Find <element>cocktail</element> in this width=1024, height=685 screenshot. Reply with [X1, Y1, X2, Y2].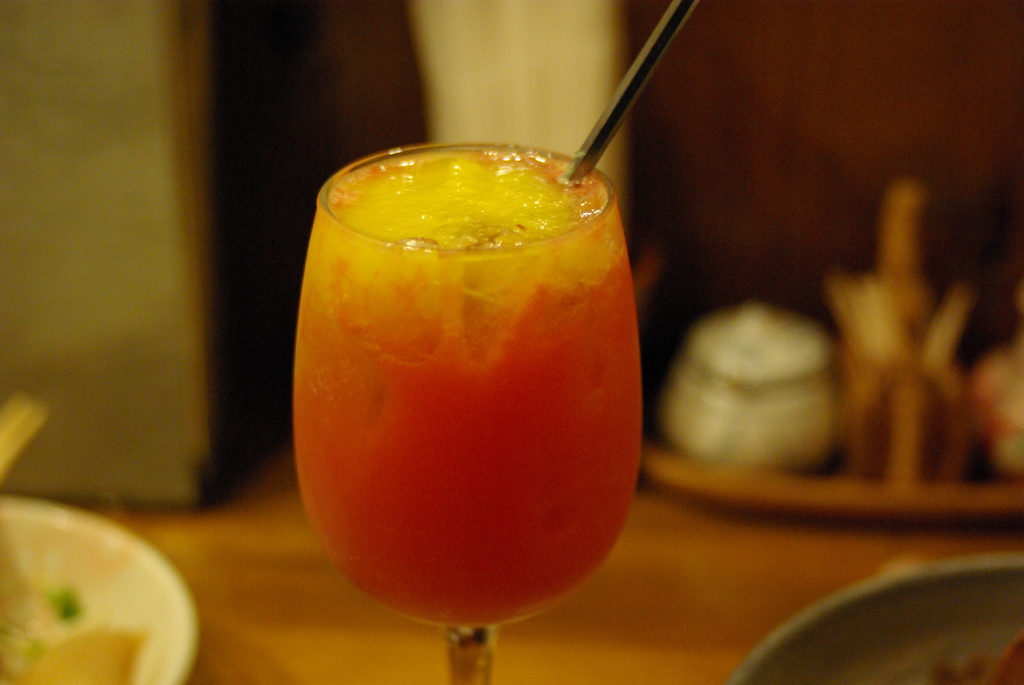
[287, 0, 701, 684].
